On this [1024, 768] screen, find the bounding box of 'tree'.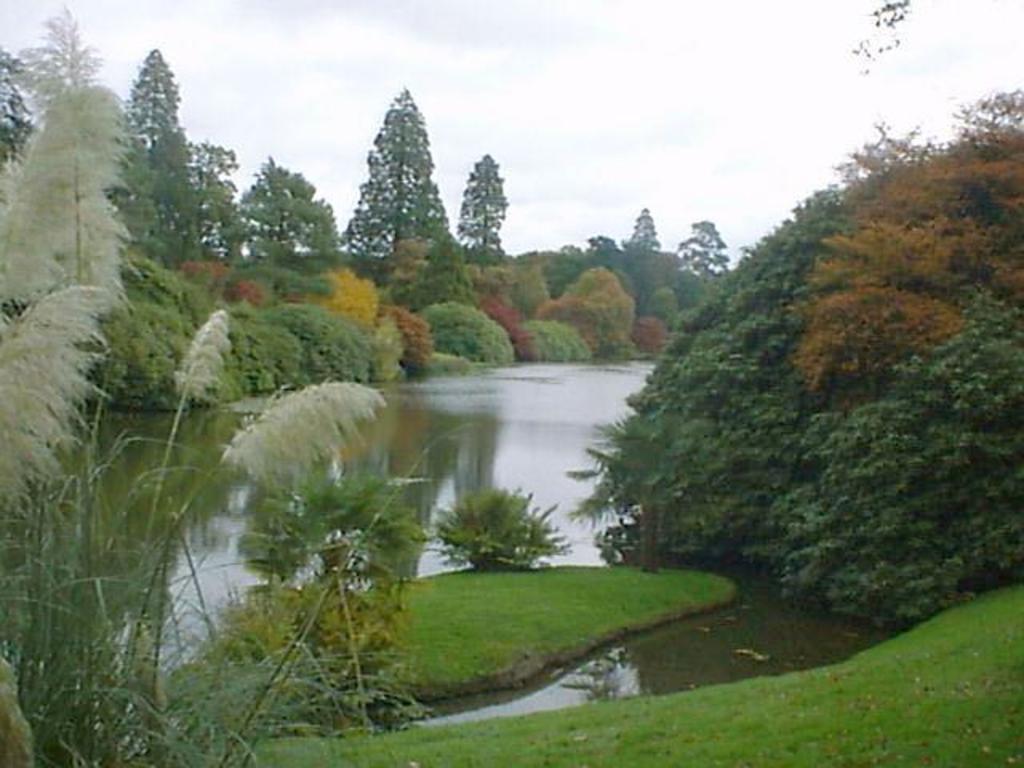
Bounding box: left=176, top=133, right=246, bottom=267.
